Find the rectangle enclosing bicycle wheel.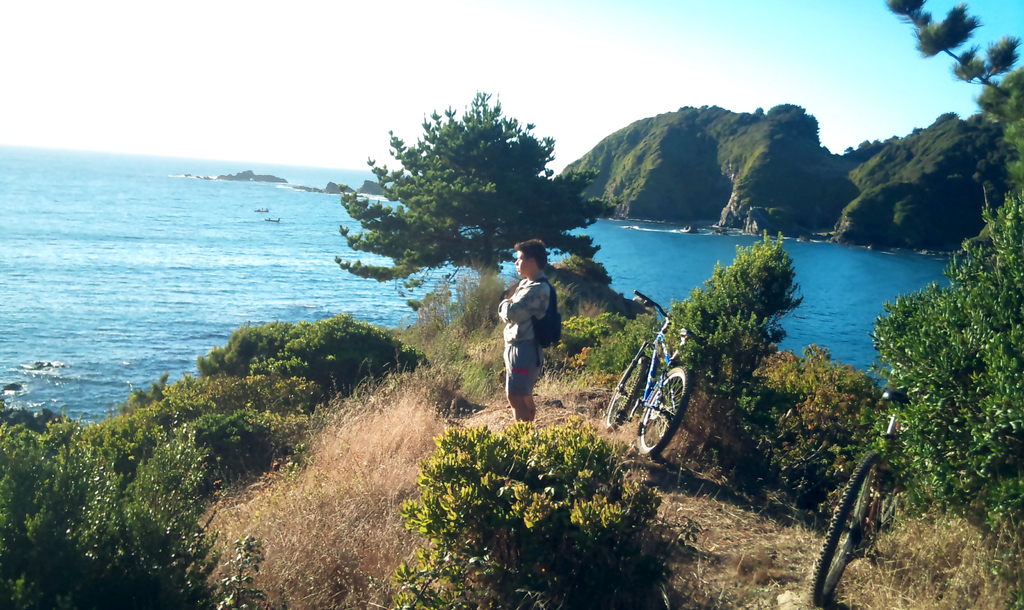
select_region(642, 368, 692, 456).
